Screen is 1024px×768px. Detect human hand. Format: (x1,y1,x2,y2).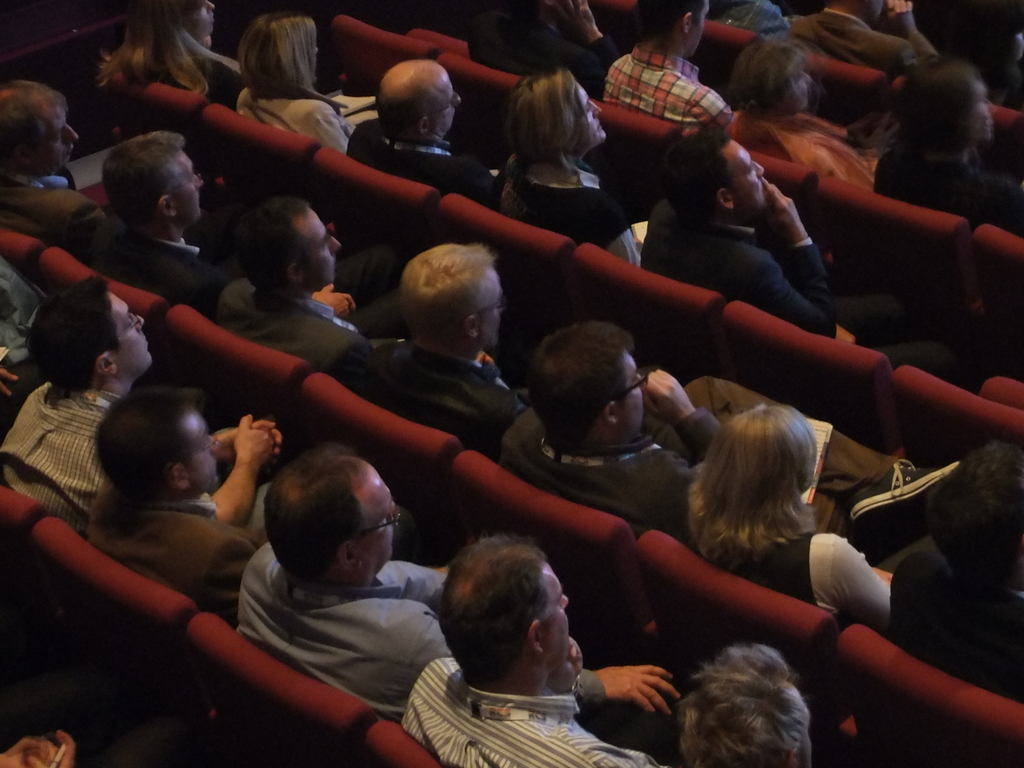
(764,177,808,243).
